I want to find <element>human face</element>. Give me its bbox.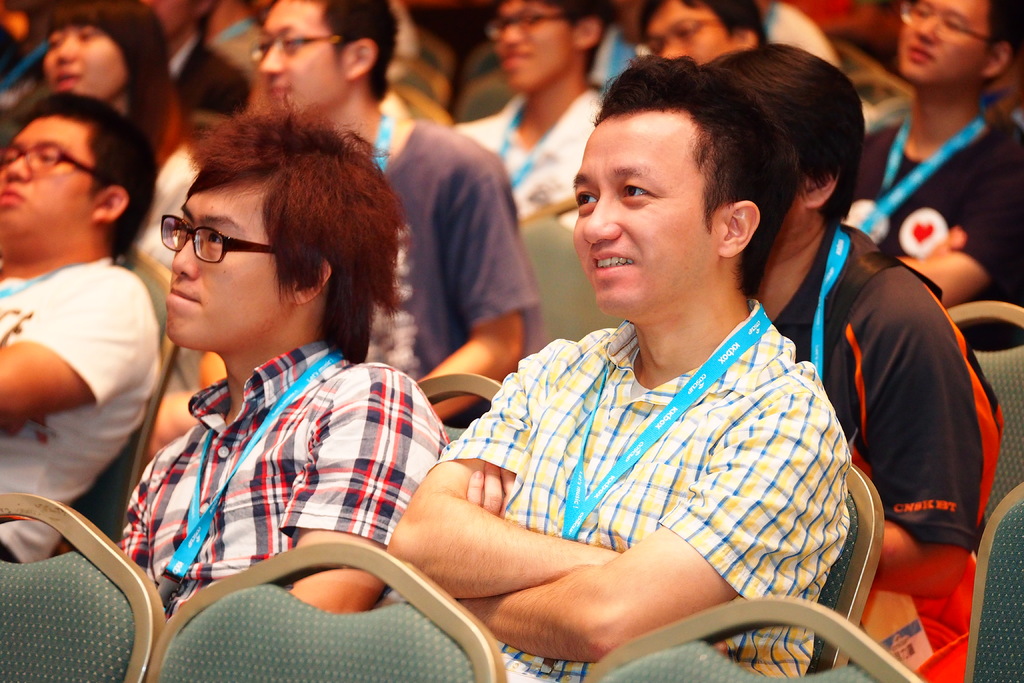
select_region(898, 0, 991, 86).
